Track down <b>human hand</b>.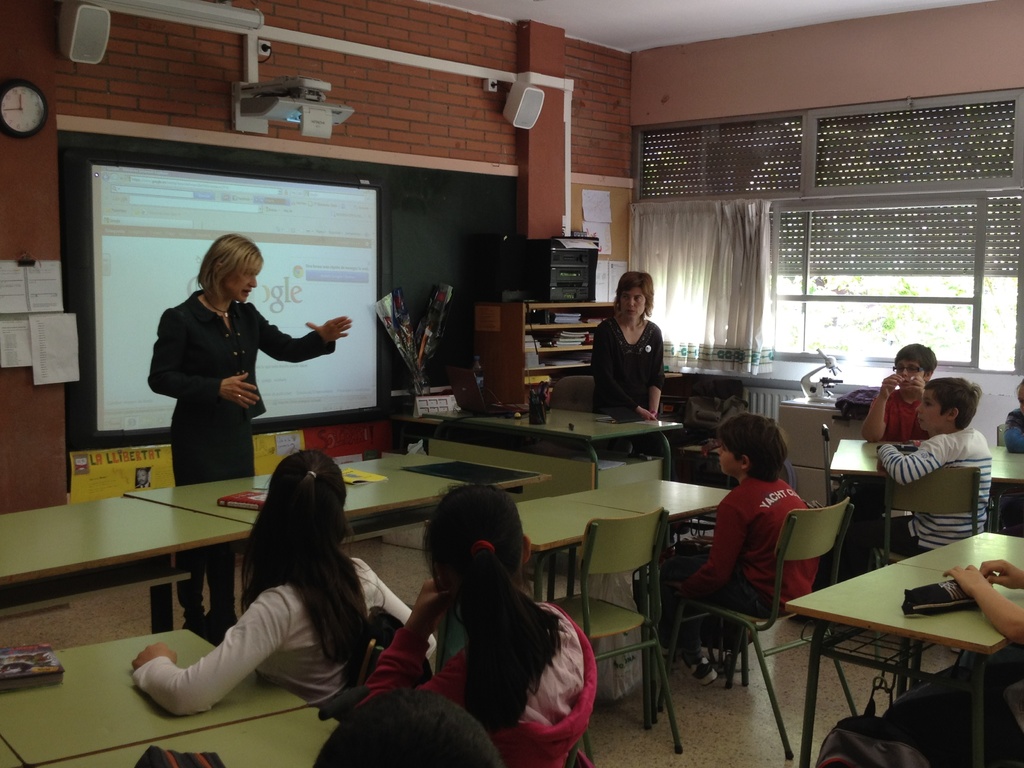
Tracked to [x1=642, y1=409, x2=657, y2=419].
